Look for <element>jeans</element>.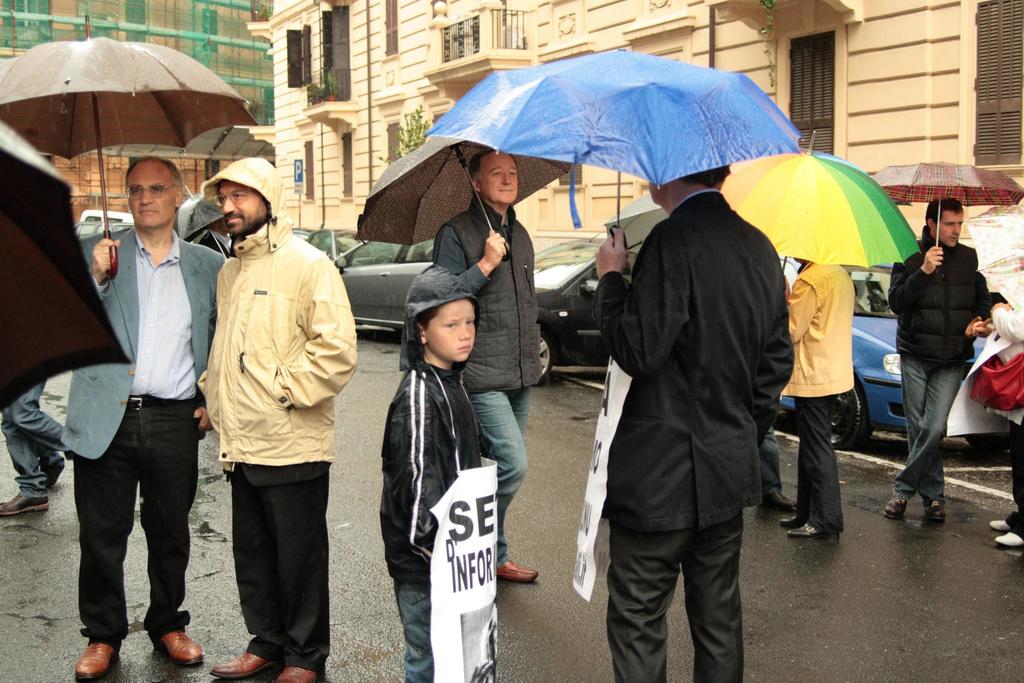
Found: BBox(68, 403, 195, 667).
